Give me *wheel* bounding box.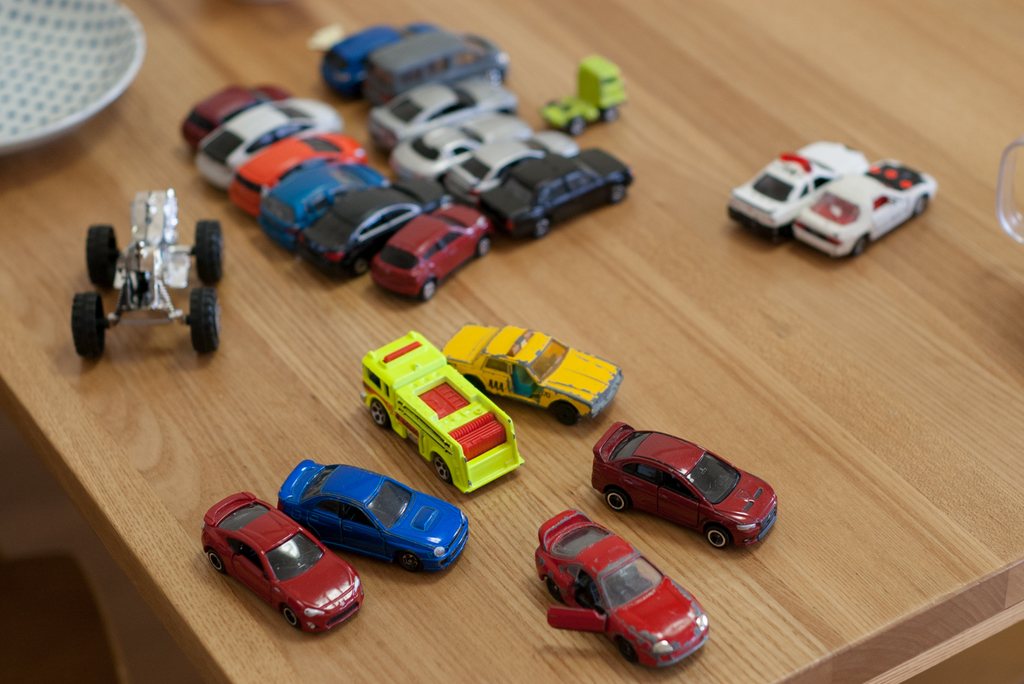
box(556, 403, 579, 425).
